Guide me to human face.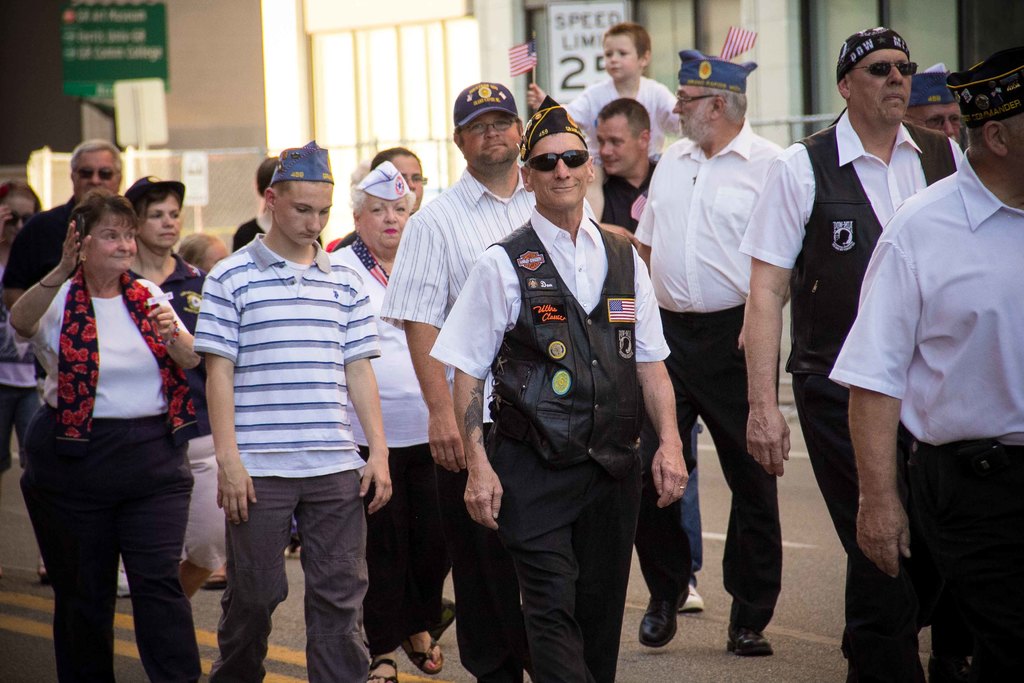
Guidance: (x1=596, y1=117, x2=640, y2=172).
